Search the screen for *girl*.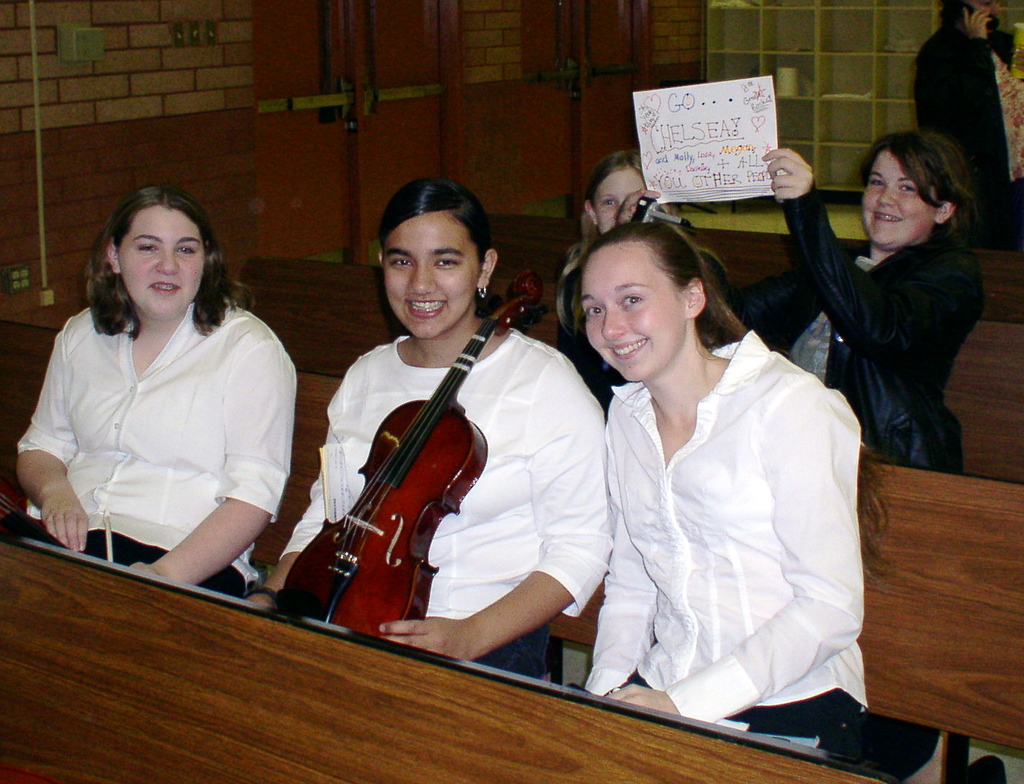
Found at {"left": 244, "top": 177, "right": 614, "bottom": 671}.
